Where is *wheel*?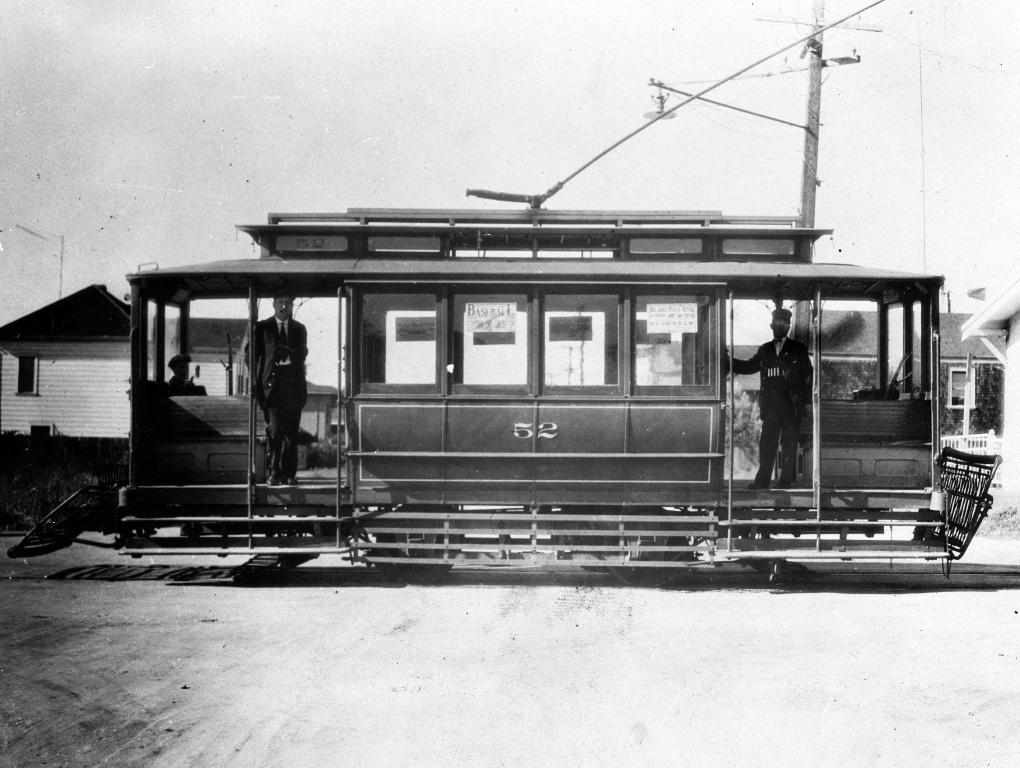
select_region(376, 505, 458, 584).
